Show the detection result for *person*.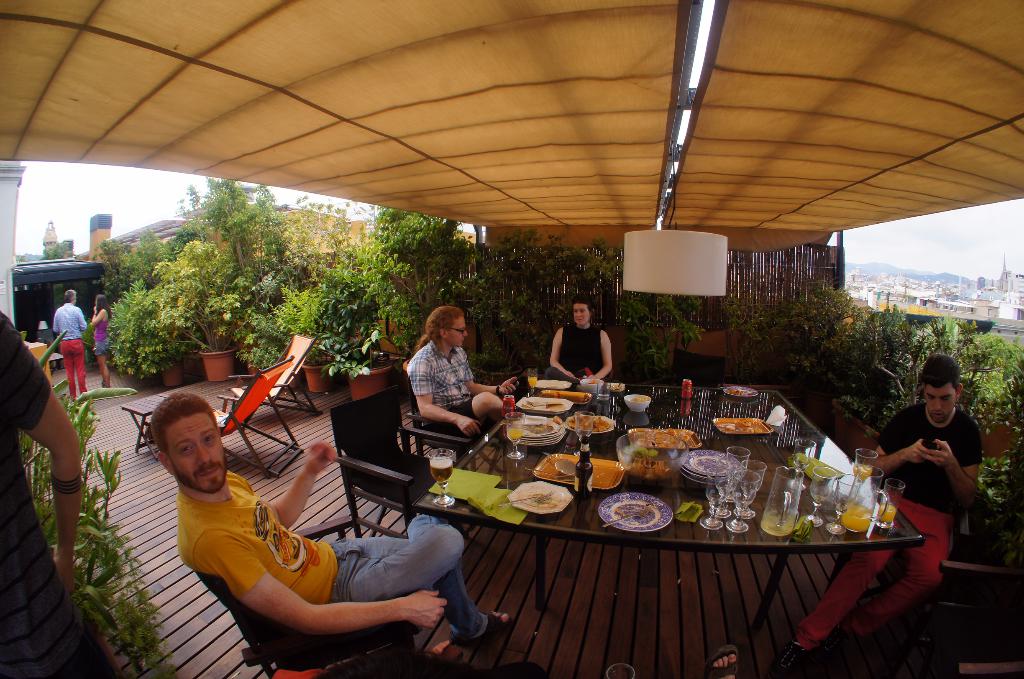
0/298/134/678.
